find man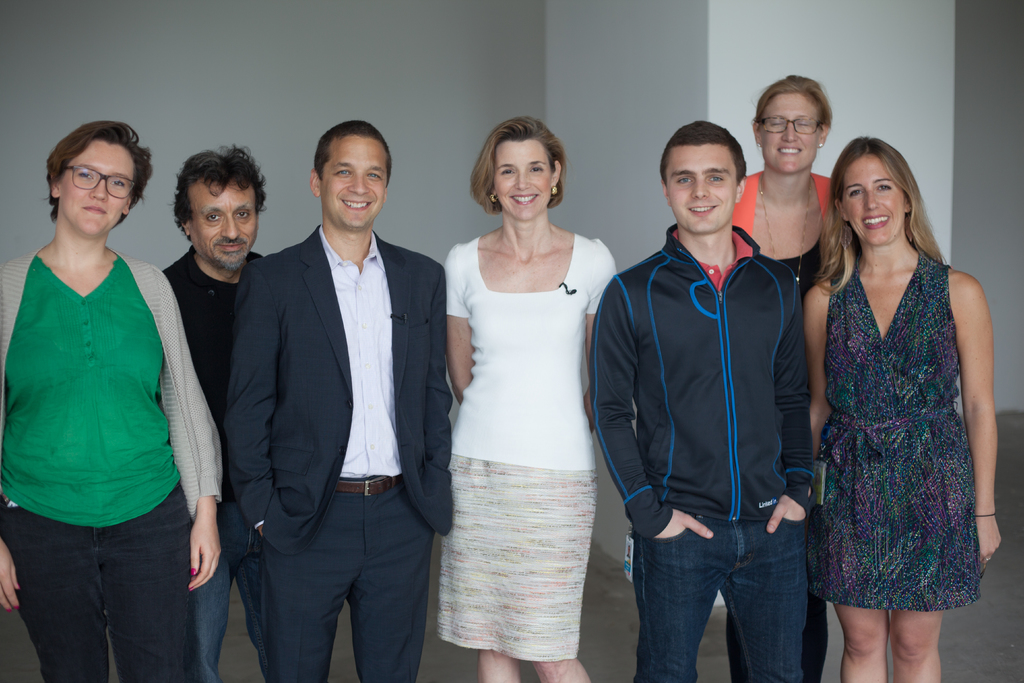
(582,118,825,682)
